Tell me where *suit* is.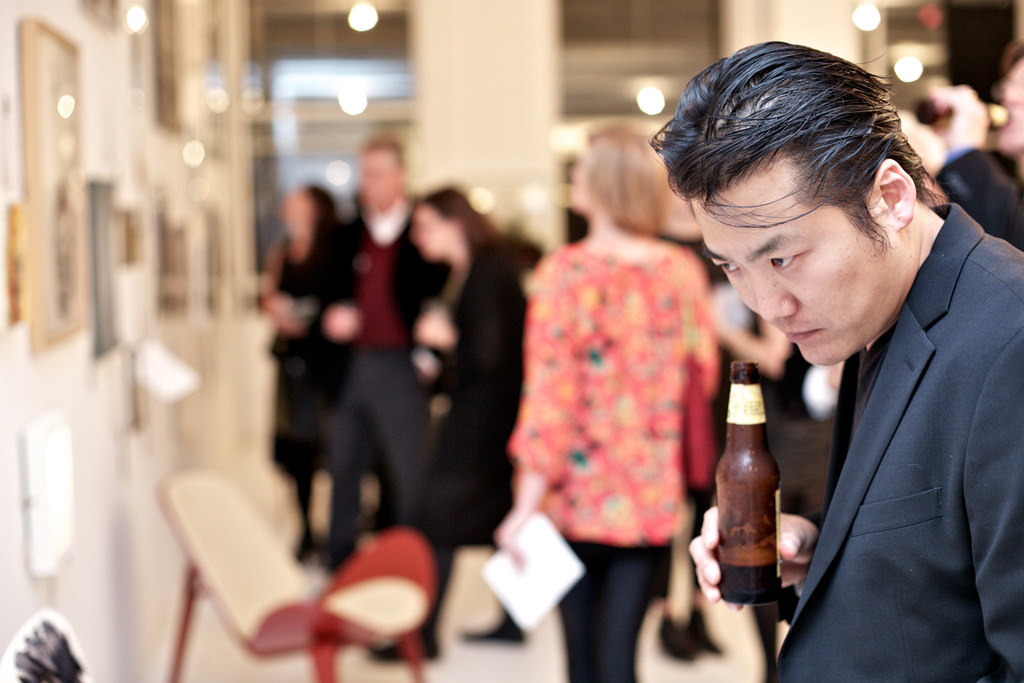
*suit* is at 761/126/1016/680.
